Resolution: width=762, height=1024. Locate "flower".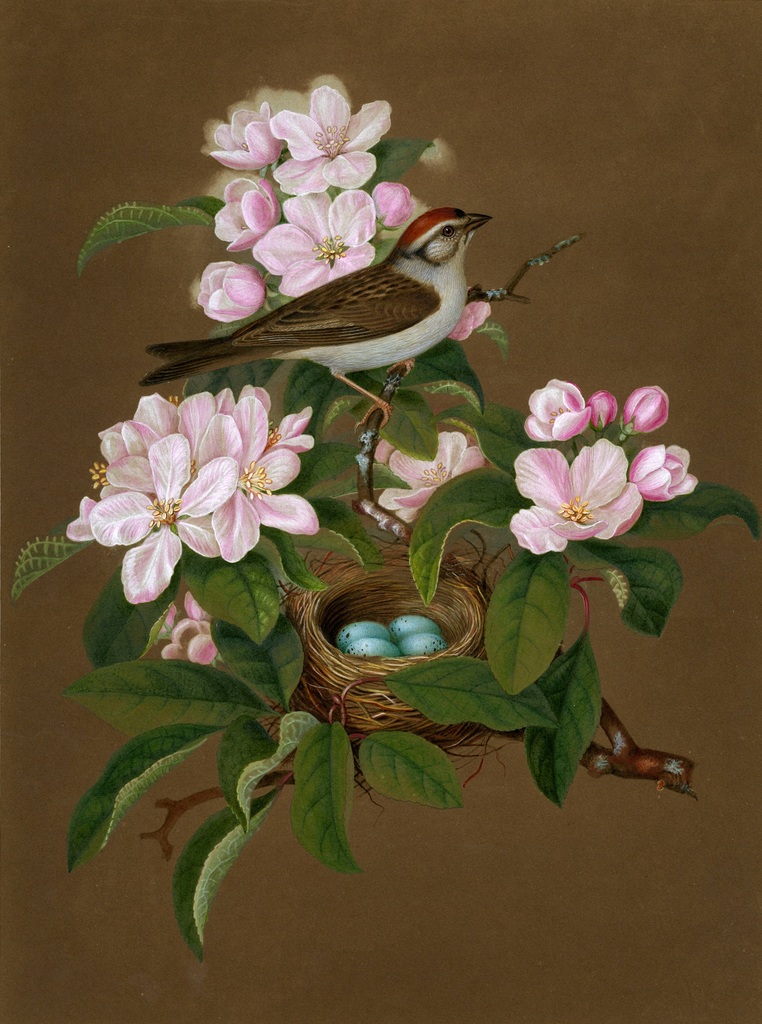
628, 445, 693, 503.
